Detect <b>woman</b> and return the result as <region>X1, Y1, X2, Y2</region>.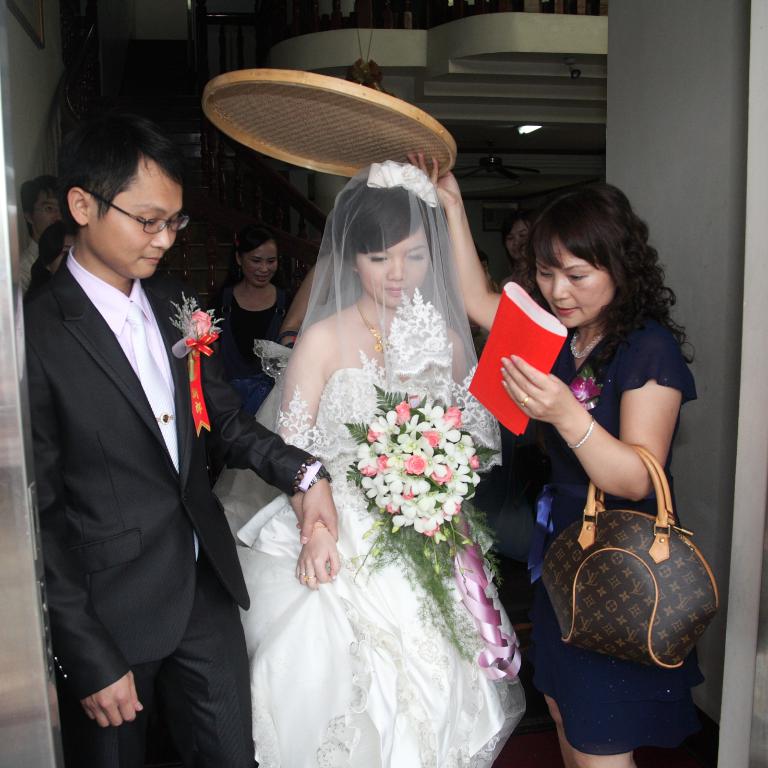
<region>225, 225, 296, 407</region>.
